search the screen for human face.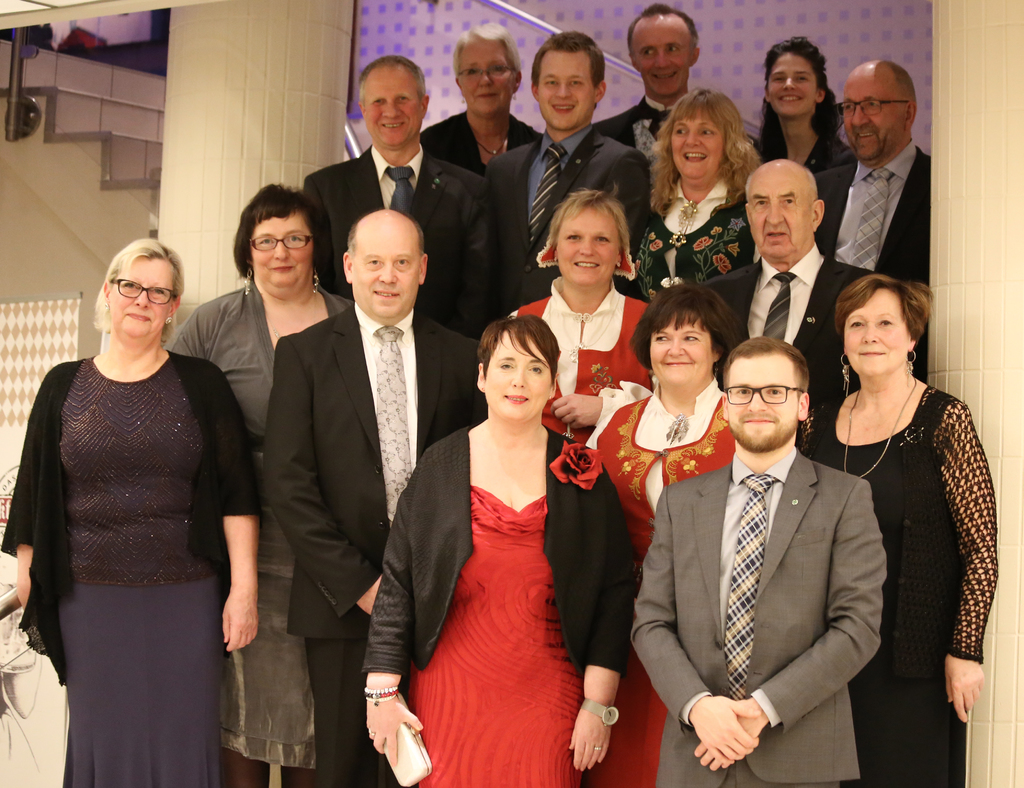
Found at (631, 15, 691, 93).
